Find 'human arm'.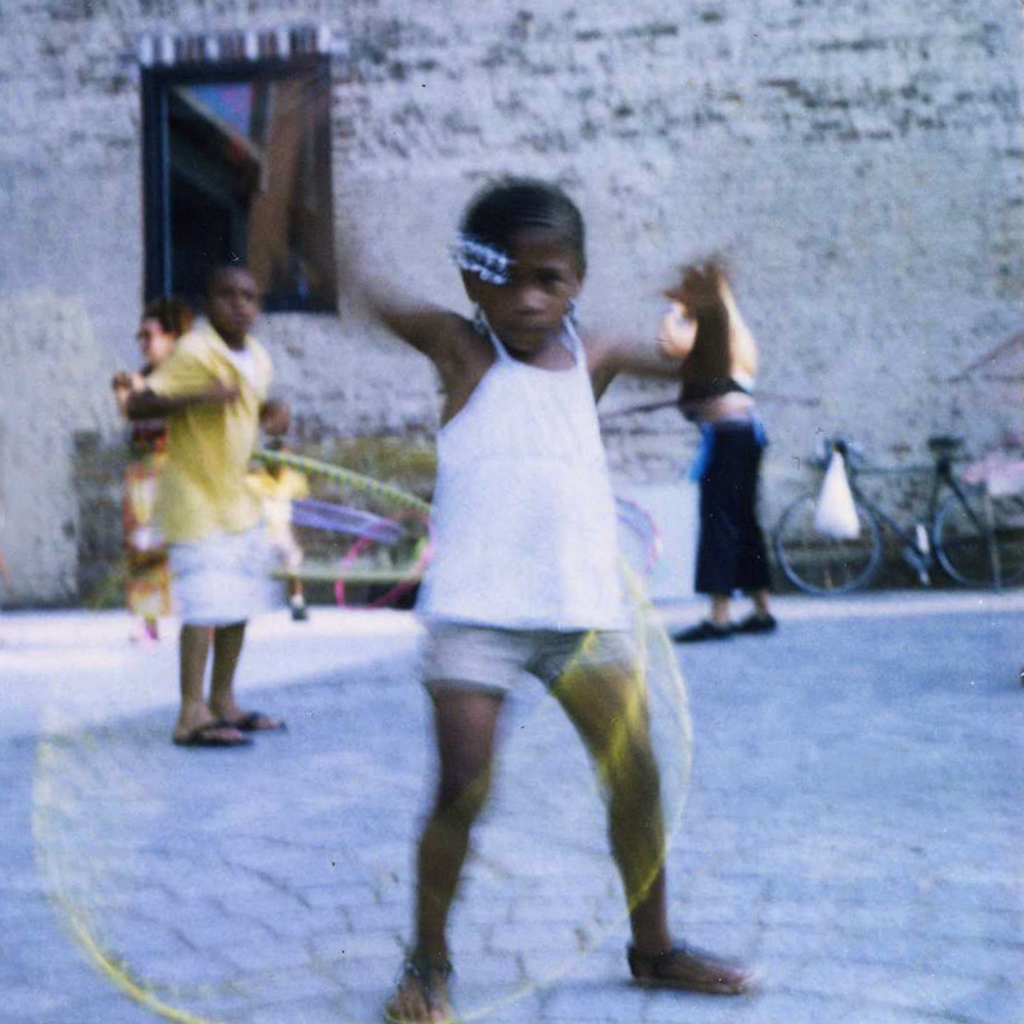
{"x1": 389, "y1": 270, "x2": 478, "y2": 357}.
